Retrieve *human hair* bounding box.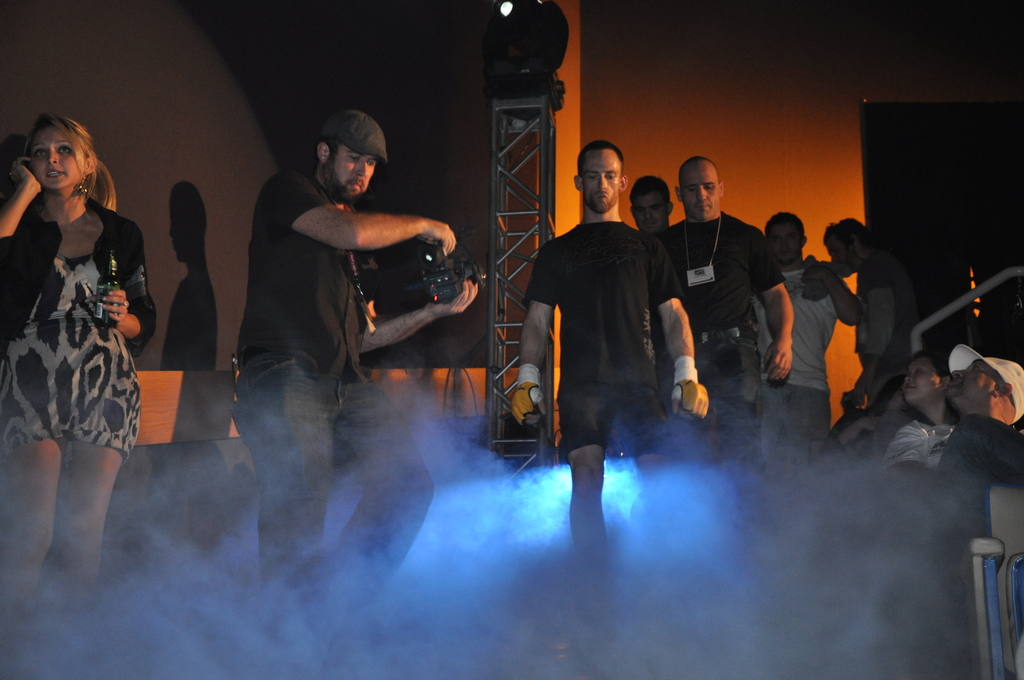
Bounding box: [left=572, top=137, right=624, bottom=172].
